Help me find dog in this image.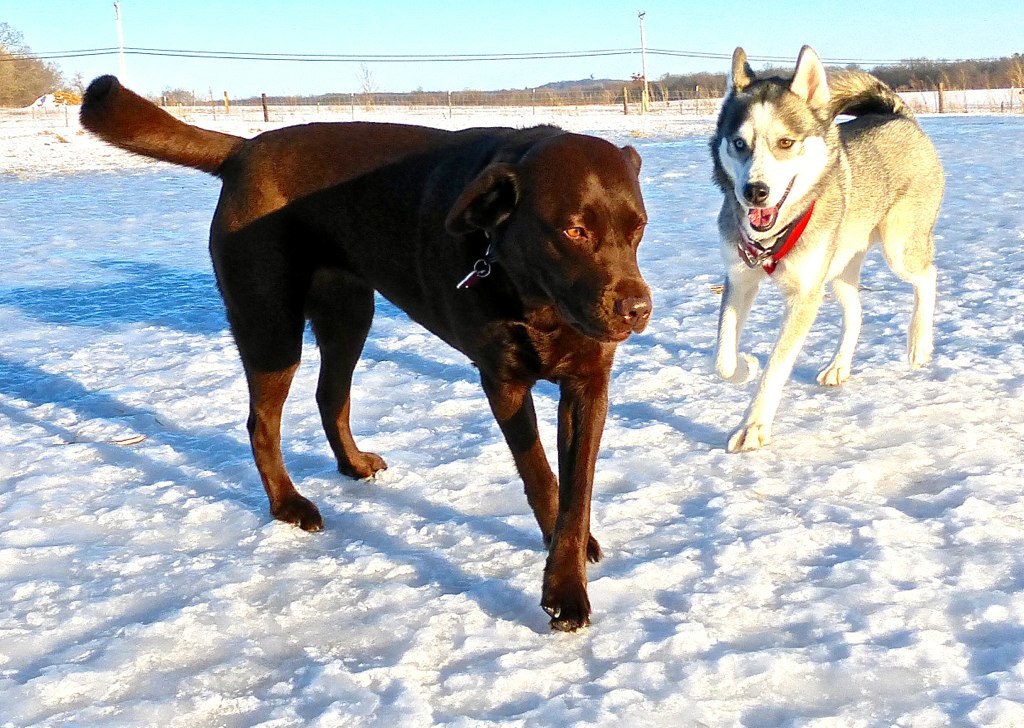
Found it: <region>74, 72, 652, 631</region>.
